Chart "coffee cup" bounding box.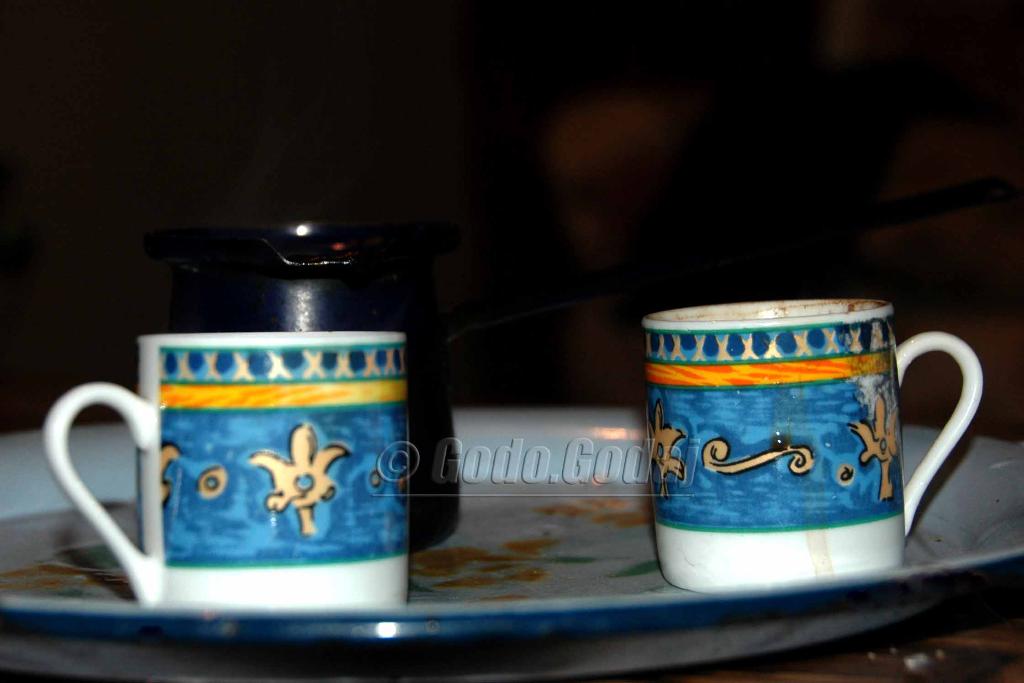
Charted: Rect(638, 298, 983, 595).
